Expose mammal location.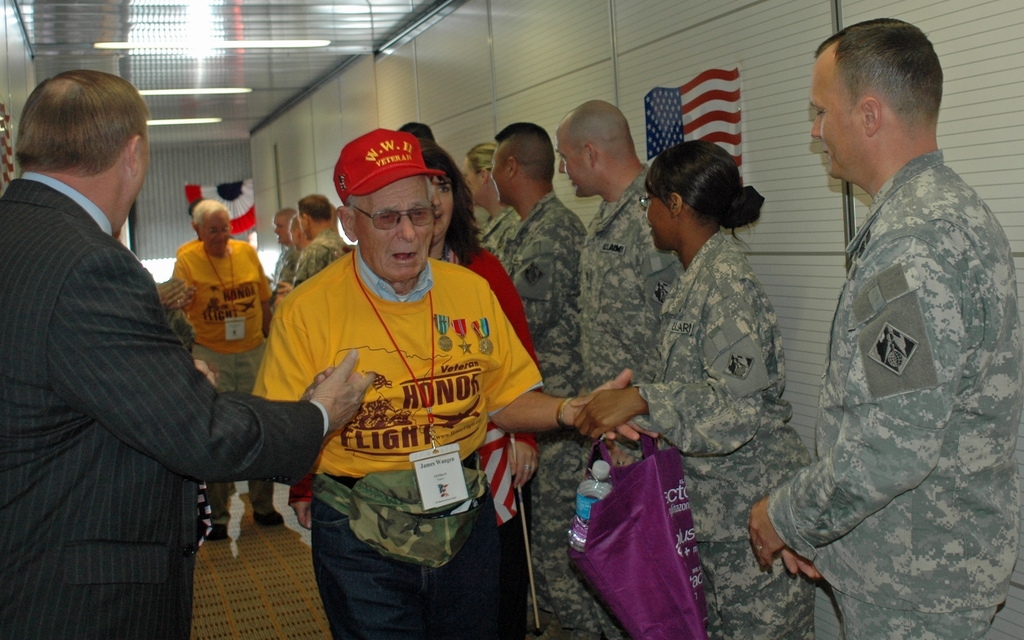
Exposed at [left=557, top=95, right=686, bottom=639].
